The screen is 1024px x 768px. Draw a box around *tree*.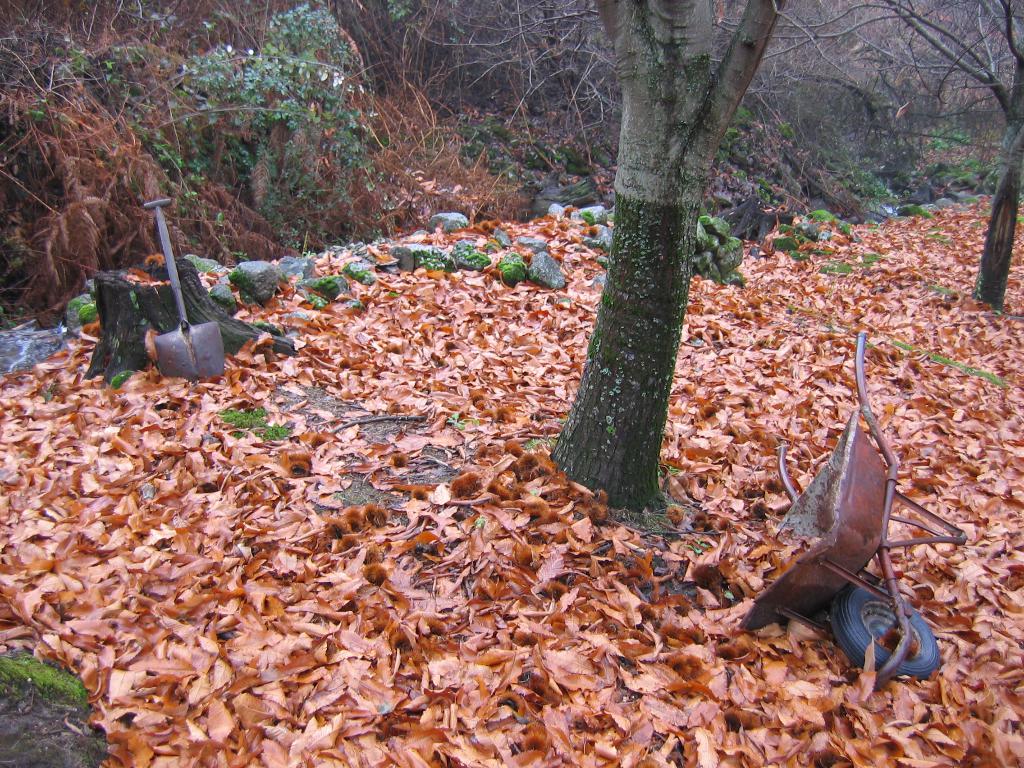
BBox(767, 0, 1023, 295).
